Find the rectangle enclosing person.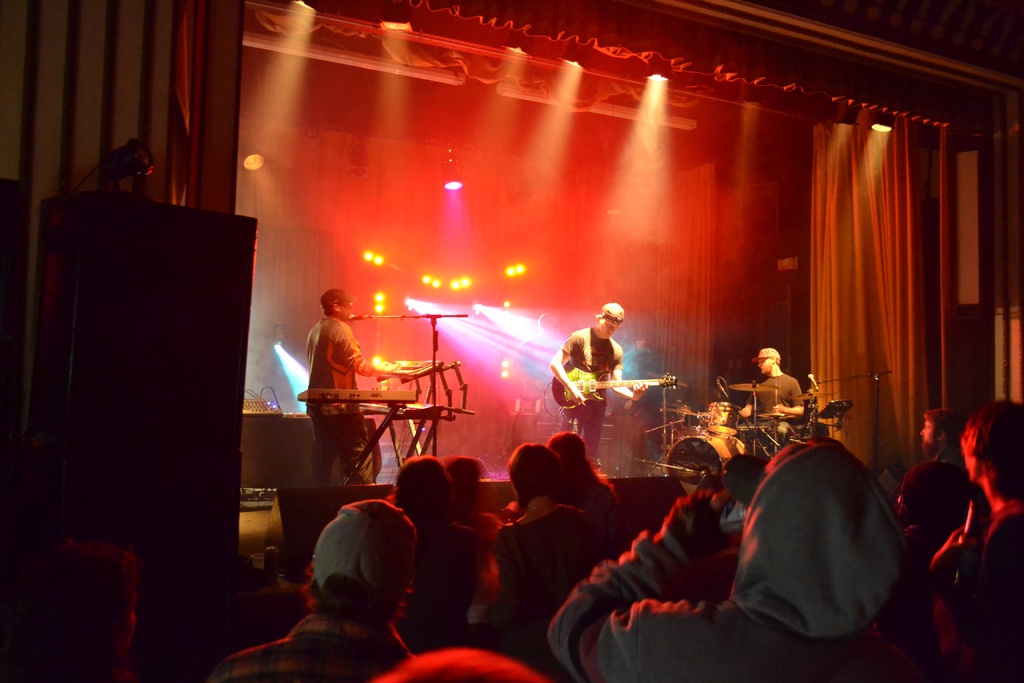
(930, 399, 1023, 682).
